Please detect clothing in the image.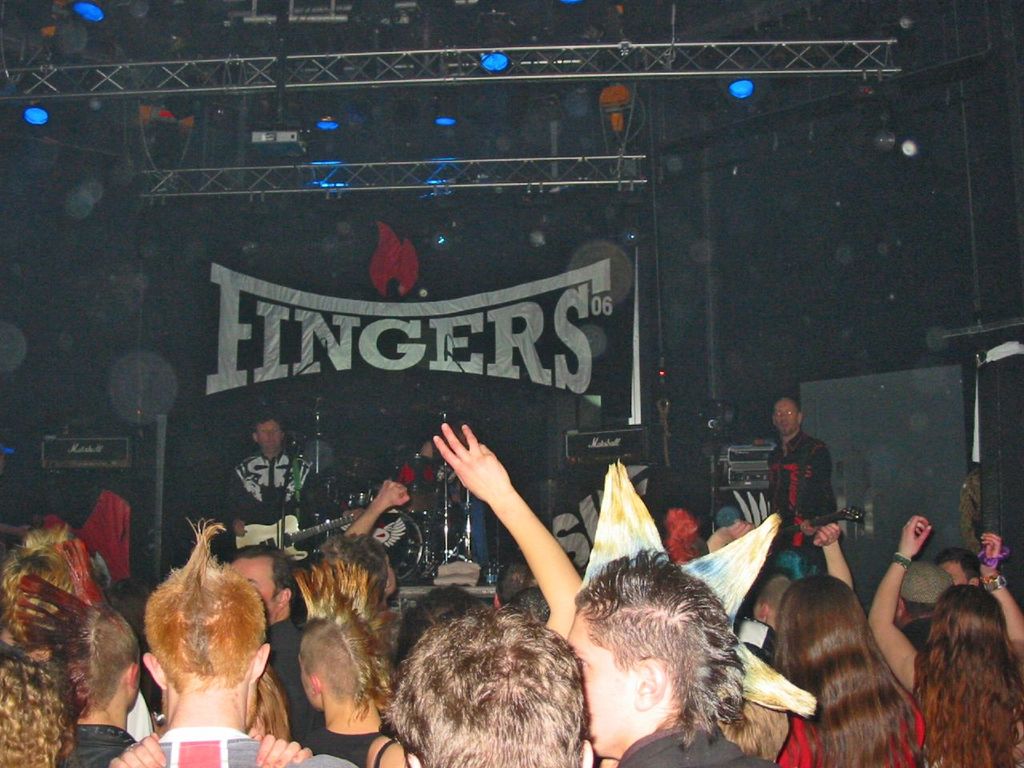
{"left": 261, "top": 614, "right": 319, "bottom": 738}.
